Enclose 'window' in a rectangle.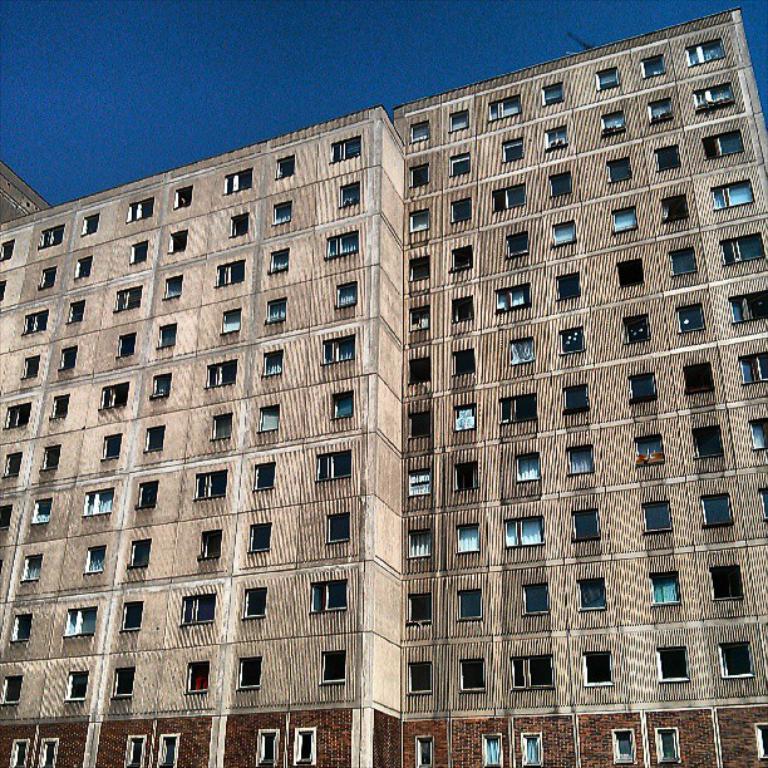
l=520, t=729, r=543, b=765.
